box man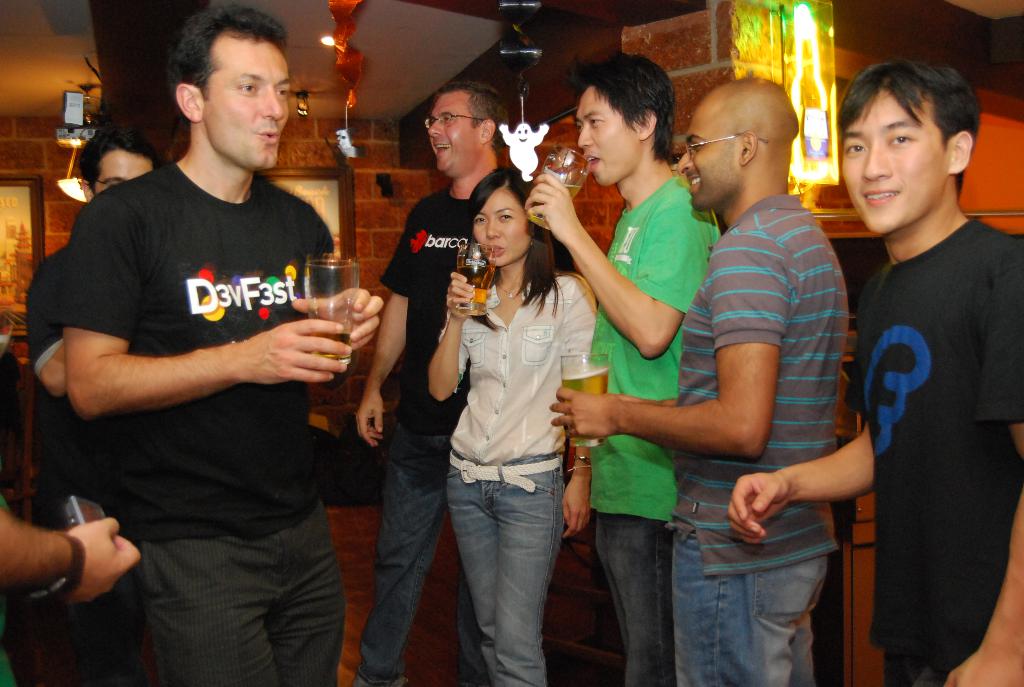
(725, 59, 1023, 686)
